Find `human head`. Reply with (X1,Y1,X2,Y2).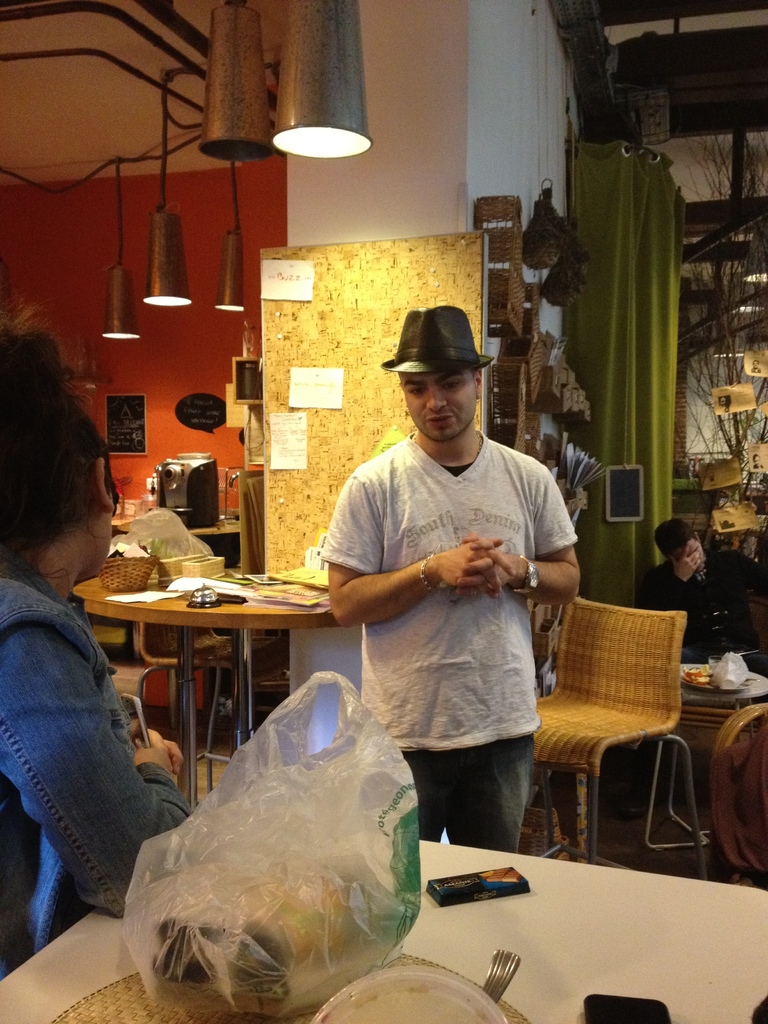
(0,308,123,581).
